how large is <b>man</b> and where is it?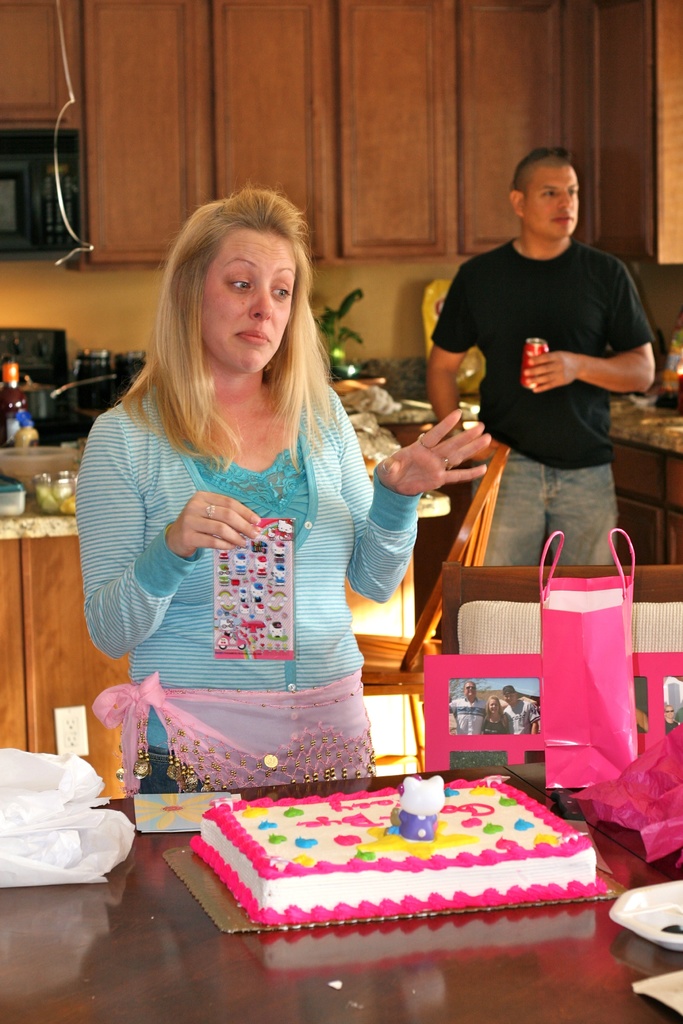
Bounding box: region(413, 145, 661, 657).
